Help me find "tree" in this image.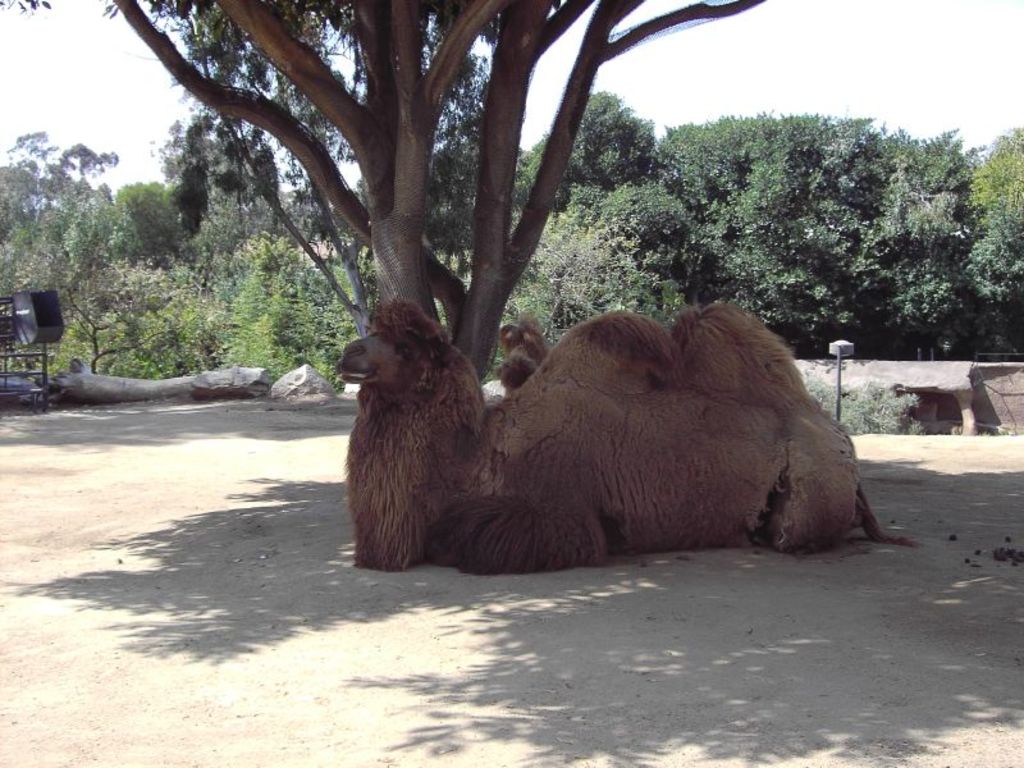
Found it: crop(0, 141, 353, 396).
